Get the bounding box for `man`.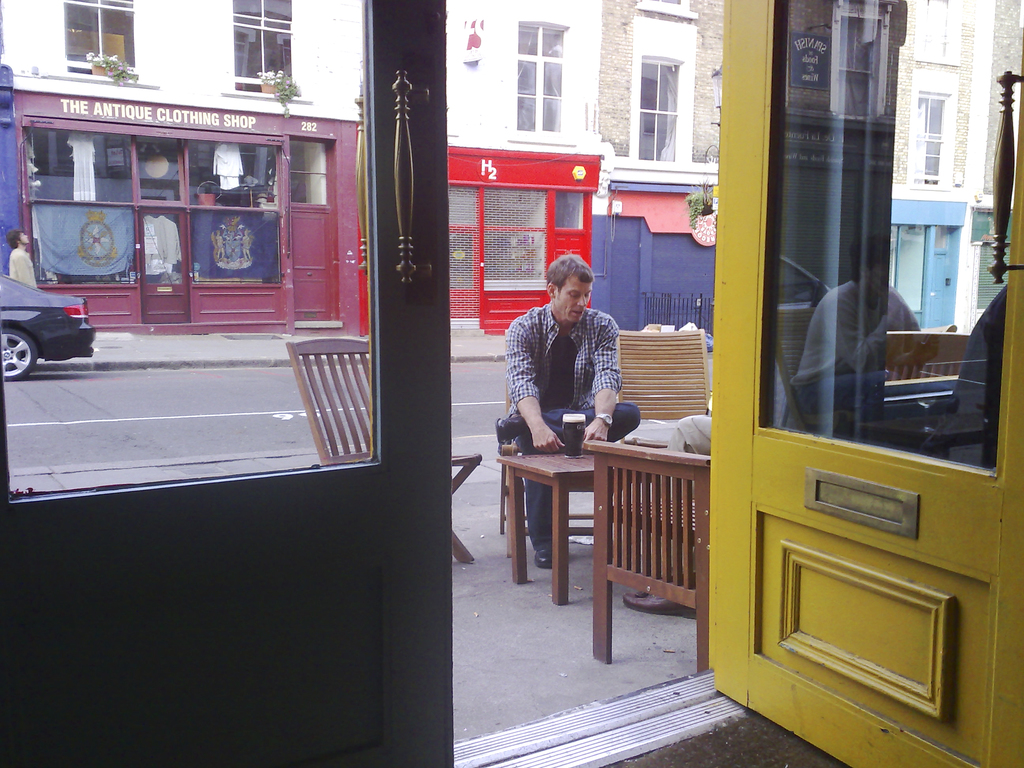
{"left": 623, "top": 413, "right": 714, "bottom": 614}.
